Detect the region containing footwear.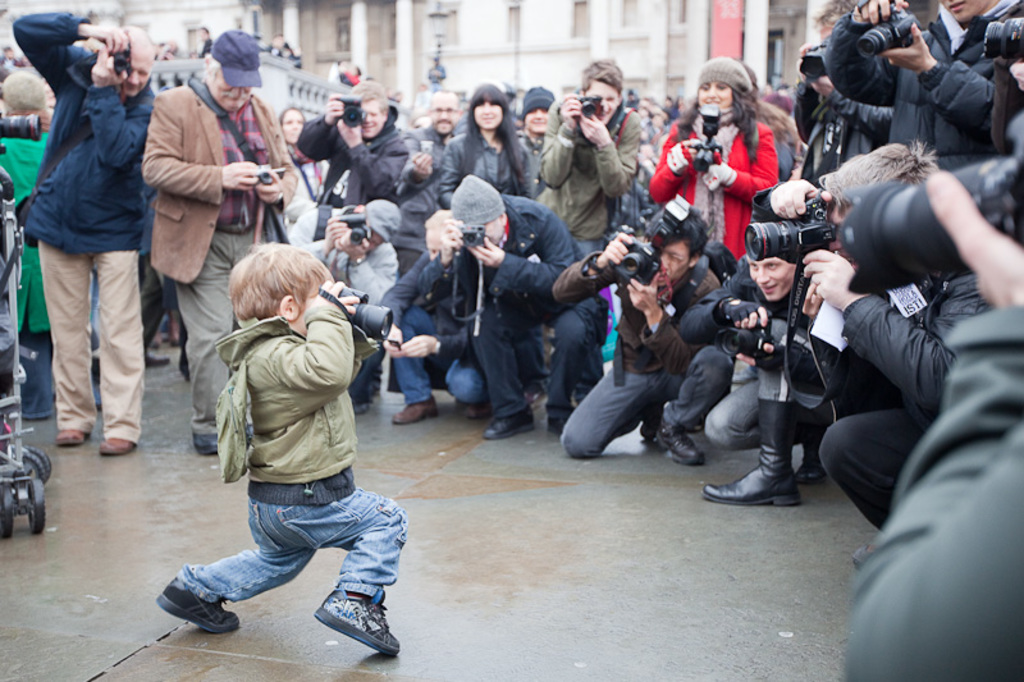
bbox=(652, 430, 714, 468).
